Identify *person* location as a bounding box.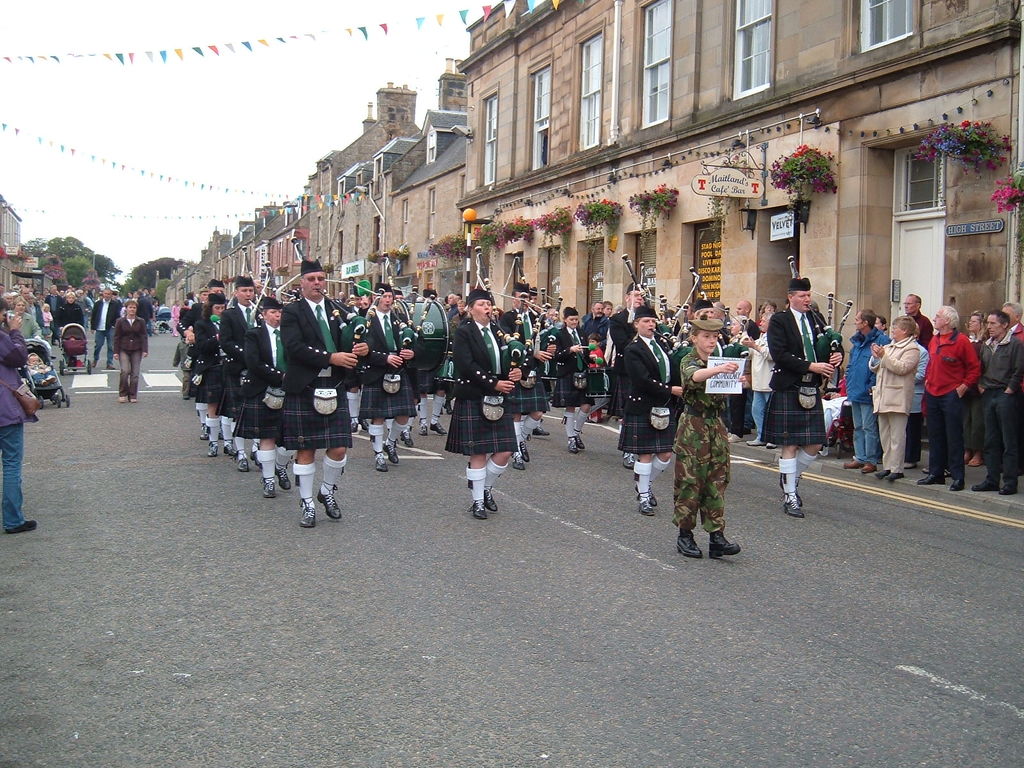
left=230, top=293, right=300, bottom=499.
